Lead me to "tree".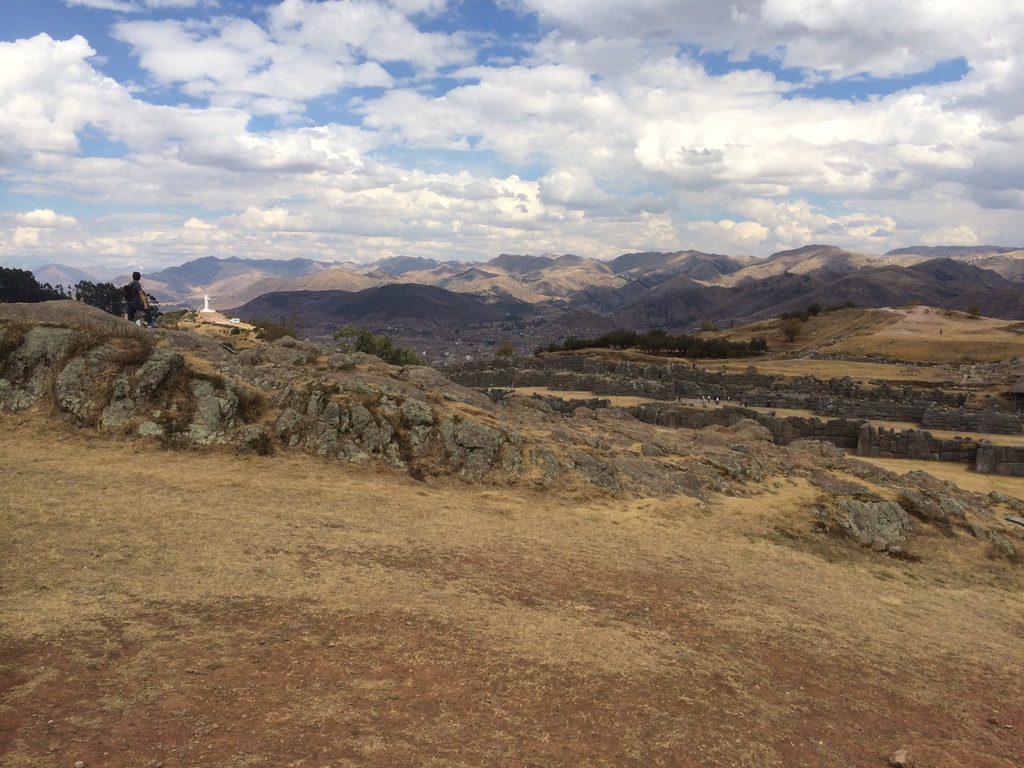
Lead to [72,279,134,329].
